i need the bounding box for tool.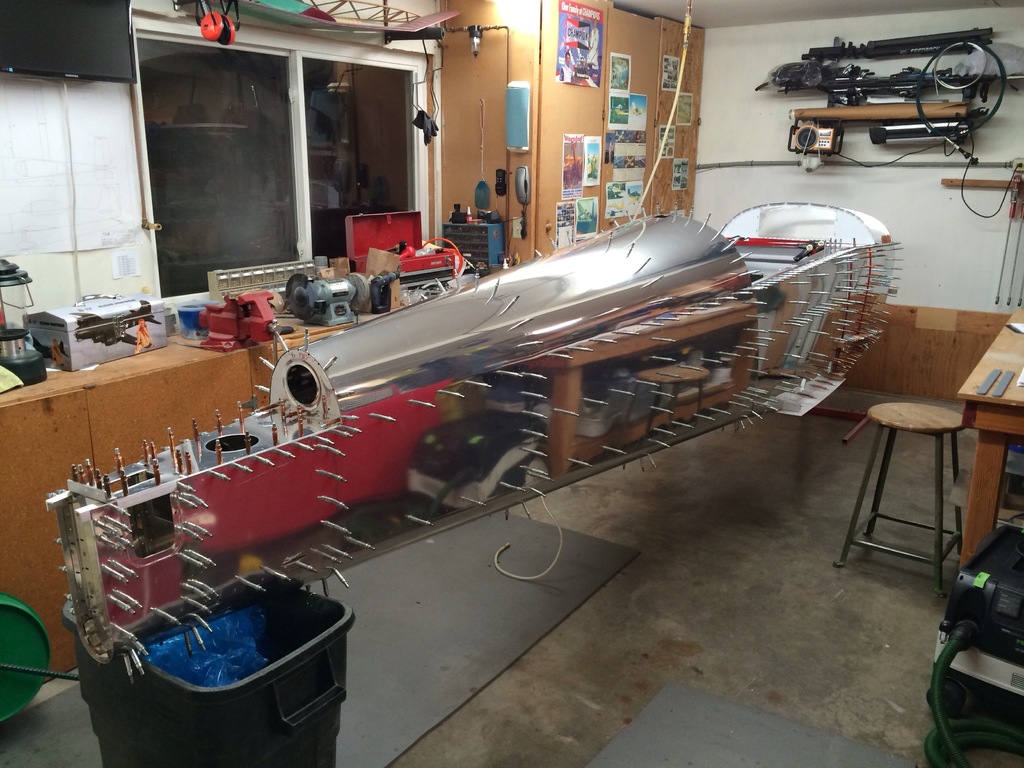
Here it is: Rect(195, 289, 296, 360).
